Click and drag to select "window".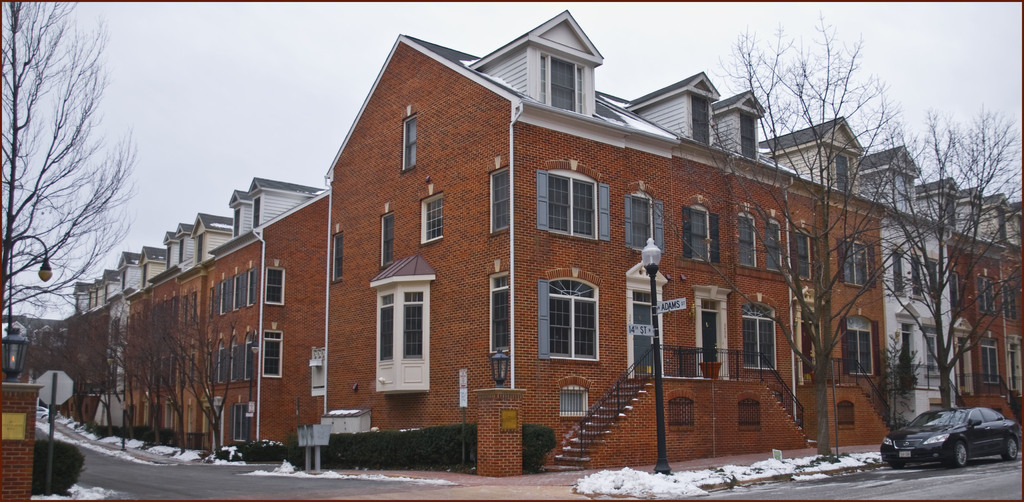
Selection: bbox(378, 294, 396, 364).
